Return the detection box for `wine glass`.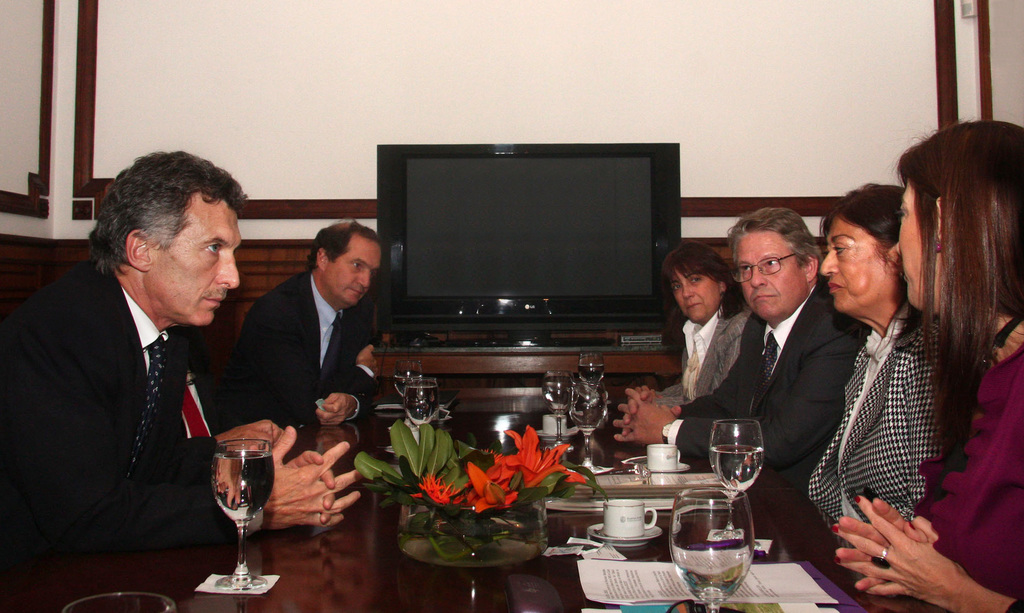
(left=710, top=420, right=761, bottom=537).
